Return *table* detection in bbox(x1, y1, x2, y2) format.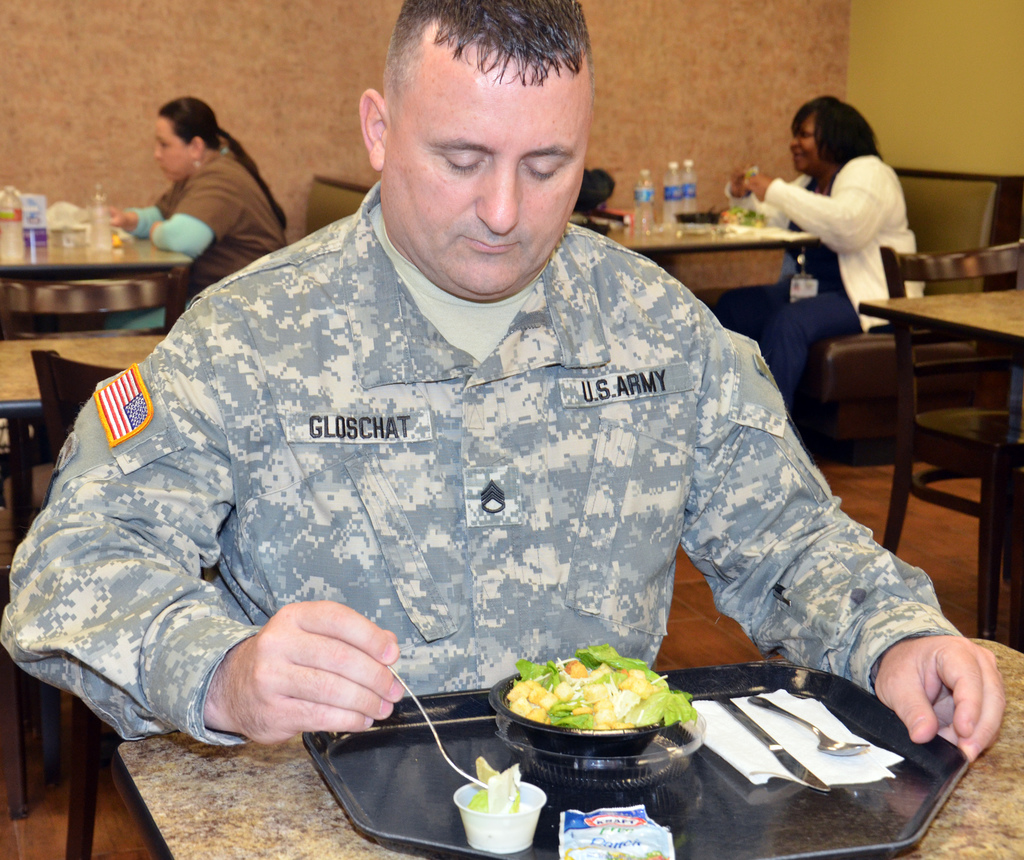
bbox(0, 209, 189, 336).
